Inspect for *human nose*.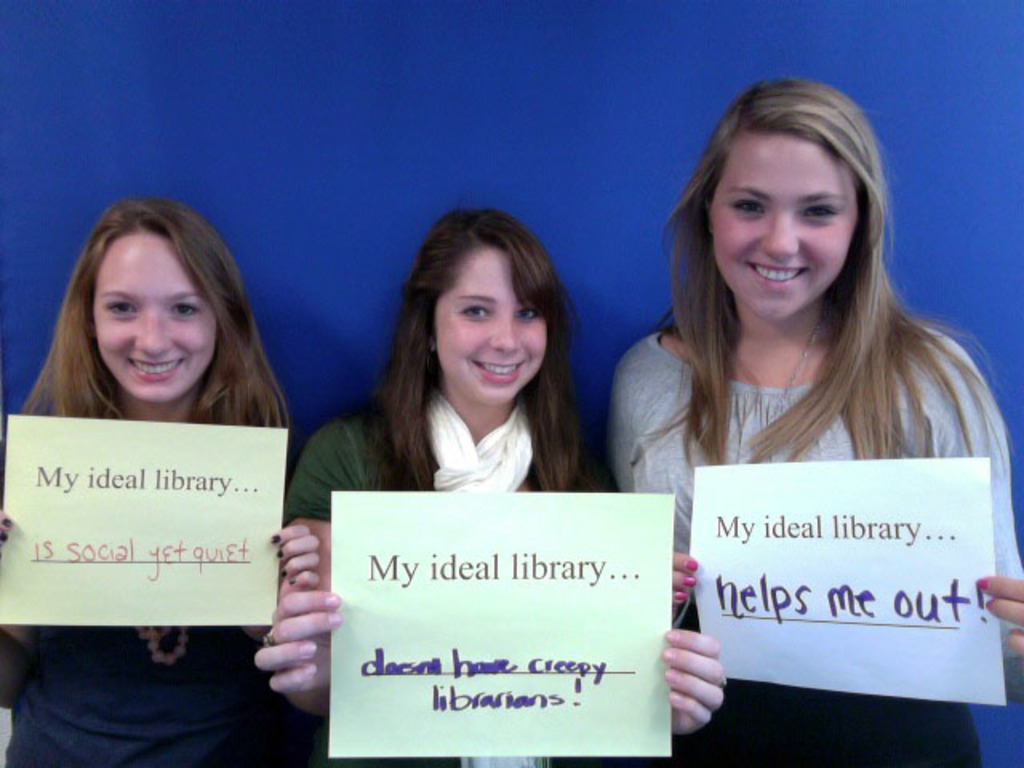
Inspection: 133, 301, 171, 355.
